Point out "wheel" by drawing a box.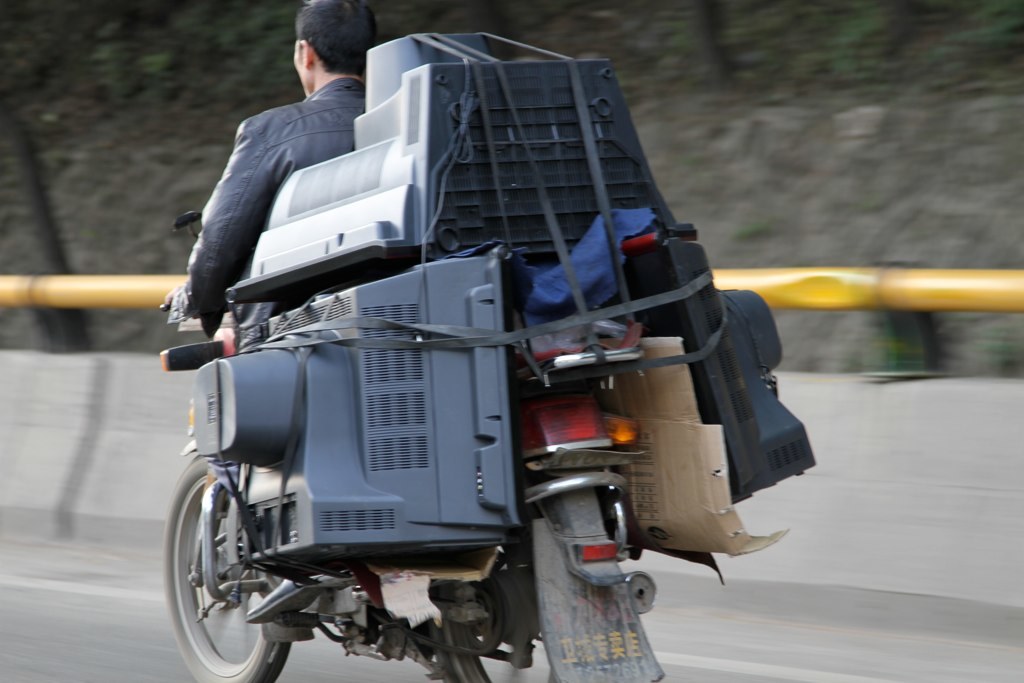
region(436, 520, 559, 682).
